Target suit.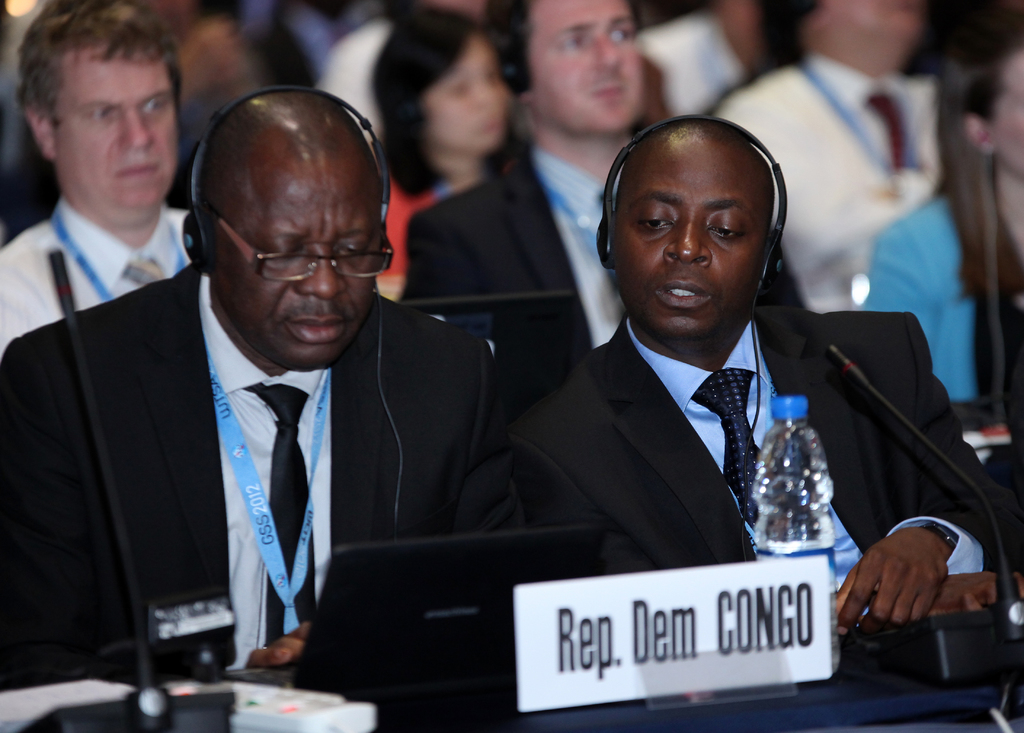
Target region: <bbox>46, 98, 531, 699</bbox>.
